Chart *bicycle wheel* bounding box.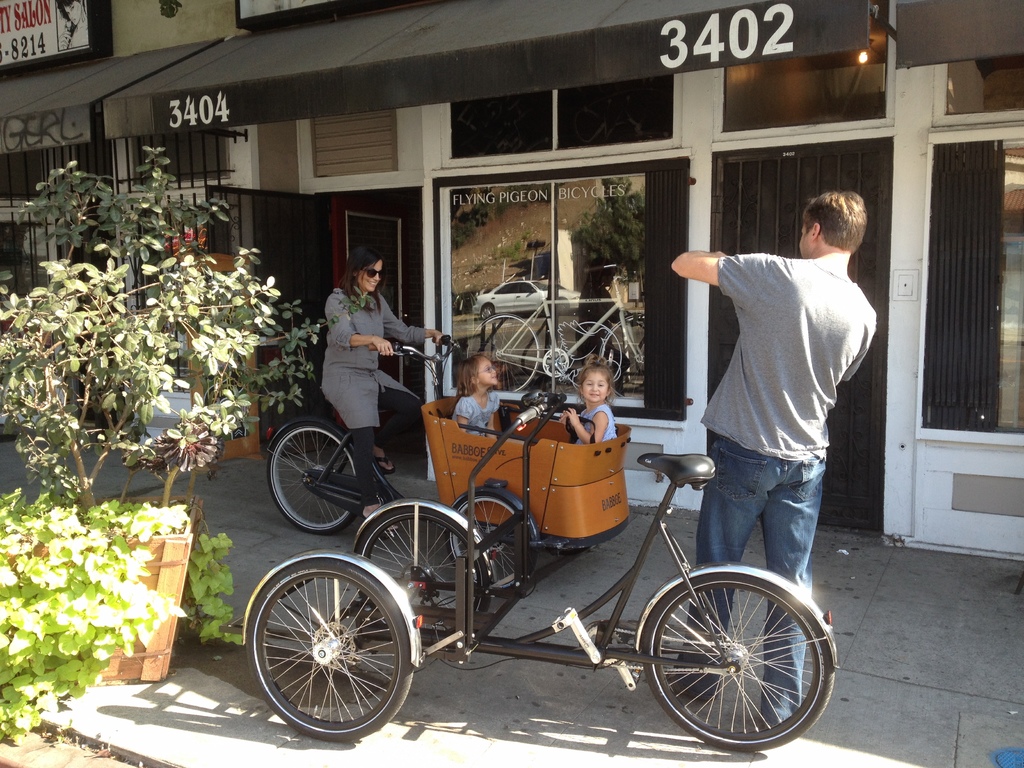
Charted: (x1=595, y1=314, x2=659, y2=410).
